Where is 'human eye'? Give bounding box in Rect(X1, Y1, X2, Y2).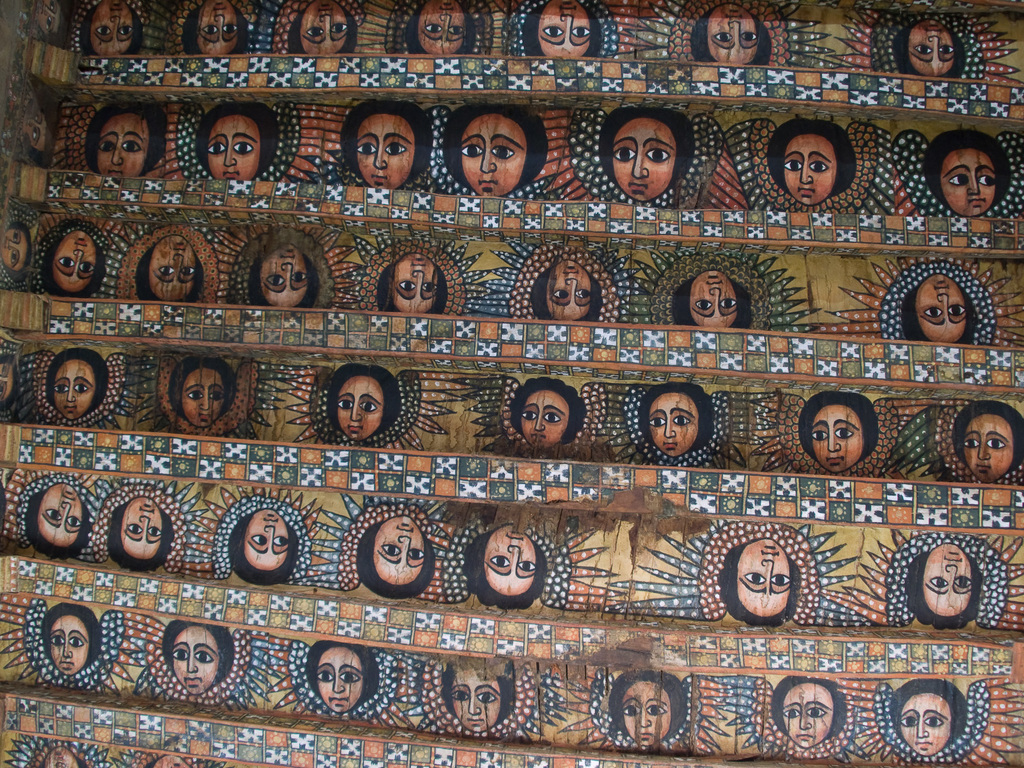
Rect(448, 24, 464, 36).
